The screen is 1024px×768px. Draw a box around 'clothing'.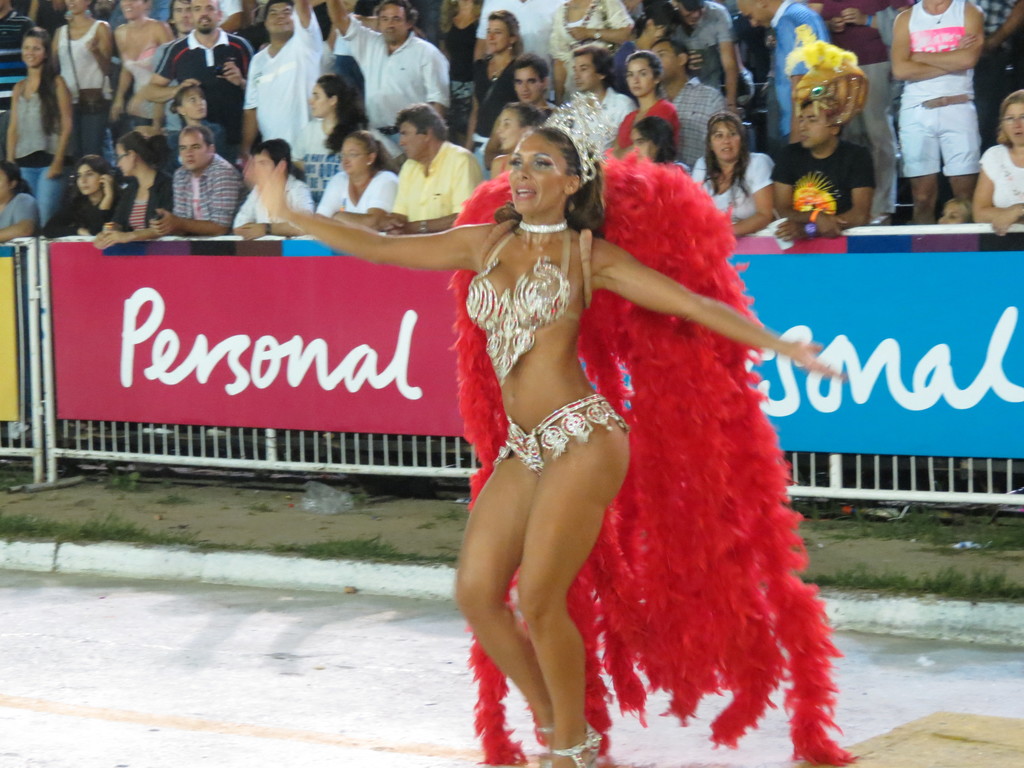
(540, 78, 629, 160).
